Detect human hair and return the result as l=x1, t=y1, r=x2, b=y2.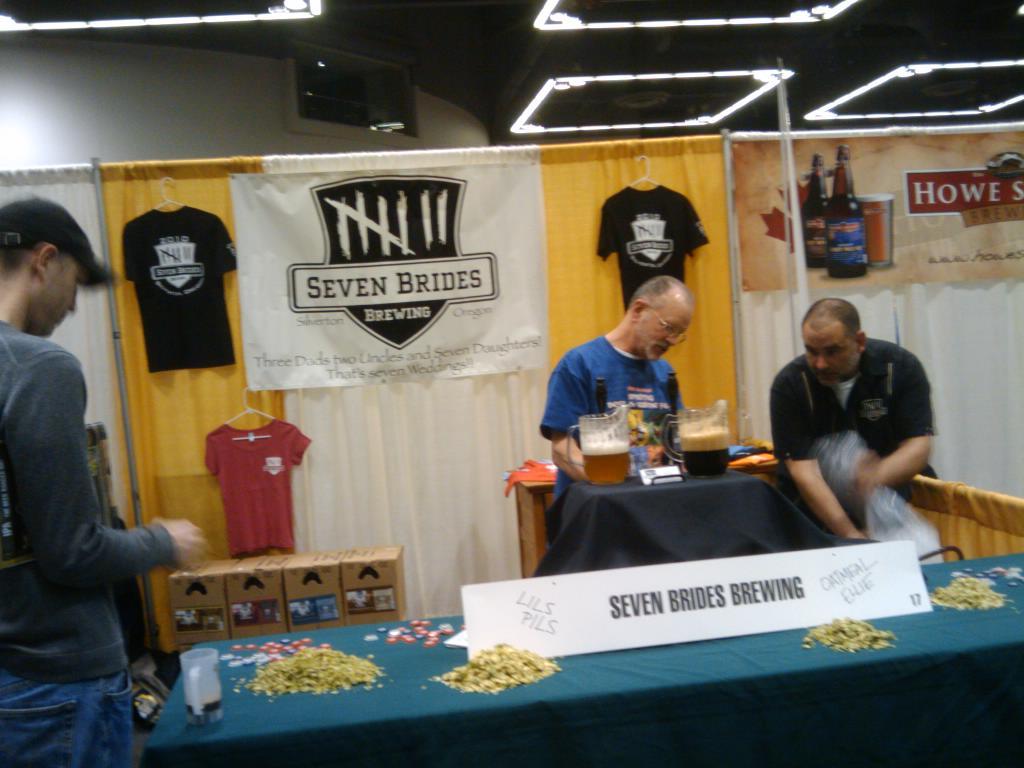
l=0, t=247, r=77, b=278.
